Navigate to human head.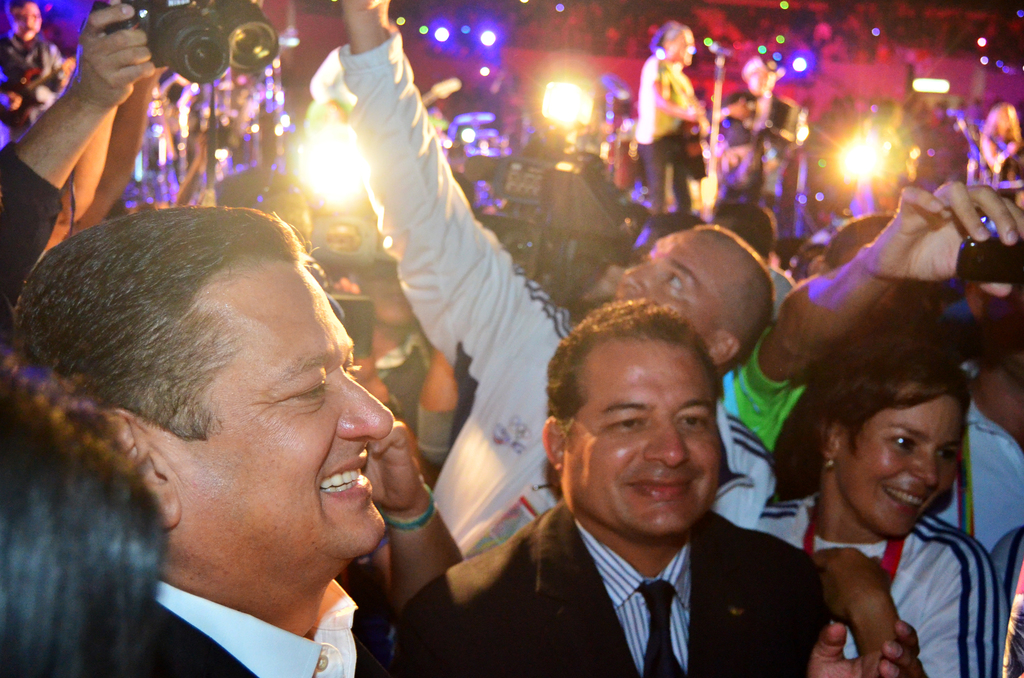
Navigation target: x1=821 y1=211 x2=899 y2=273.
